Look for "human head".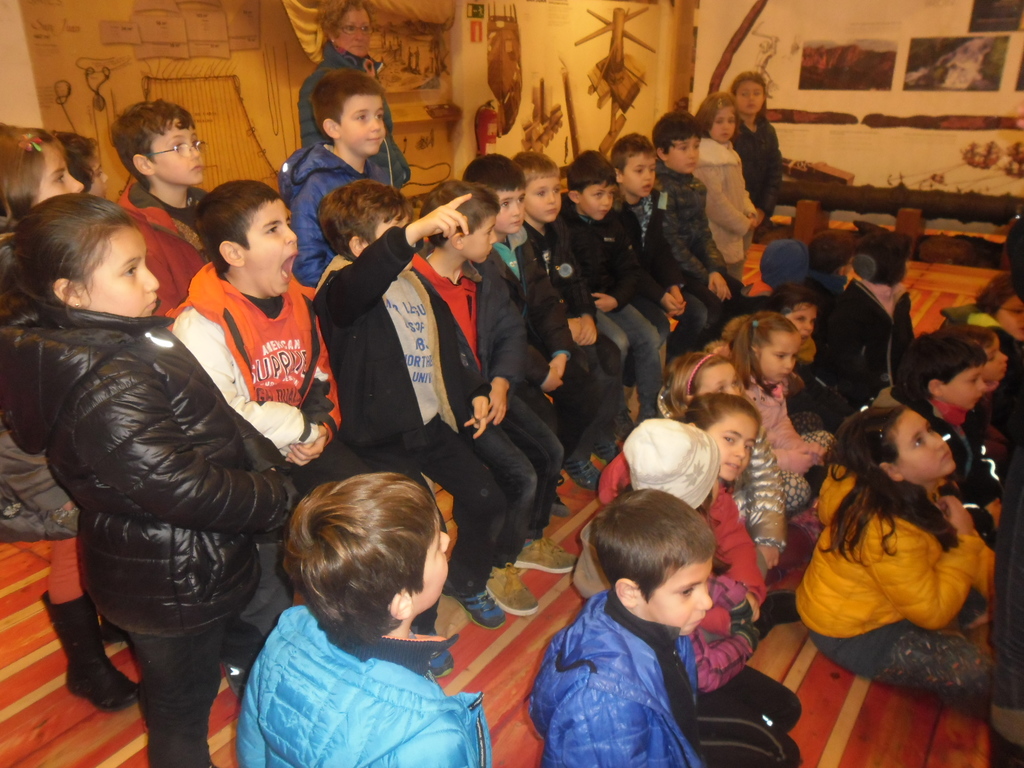
Found: {"left": 755, "top": 239, "right": 811, "bottom": 293}.
